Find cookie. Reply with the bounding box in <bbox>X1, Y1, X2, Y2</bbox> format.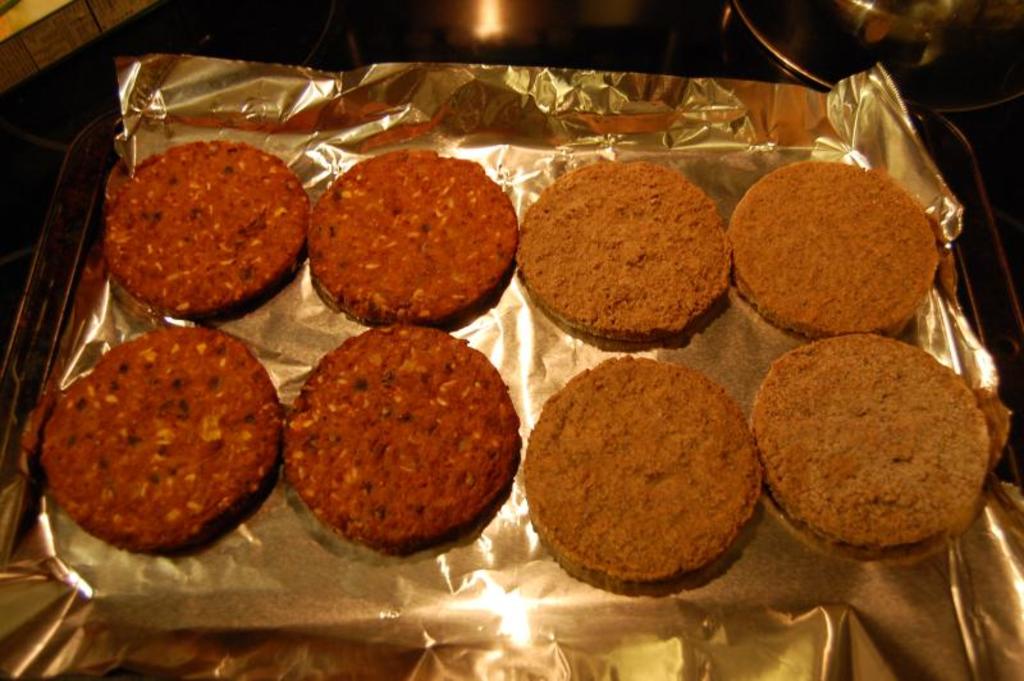
<bbox>520, 356, 764, 582</bbox>.
